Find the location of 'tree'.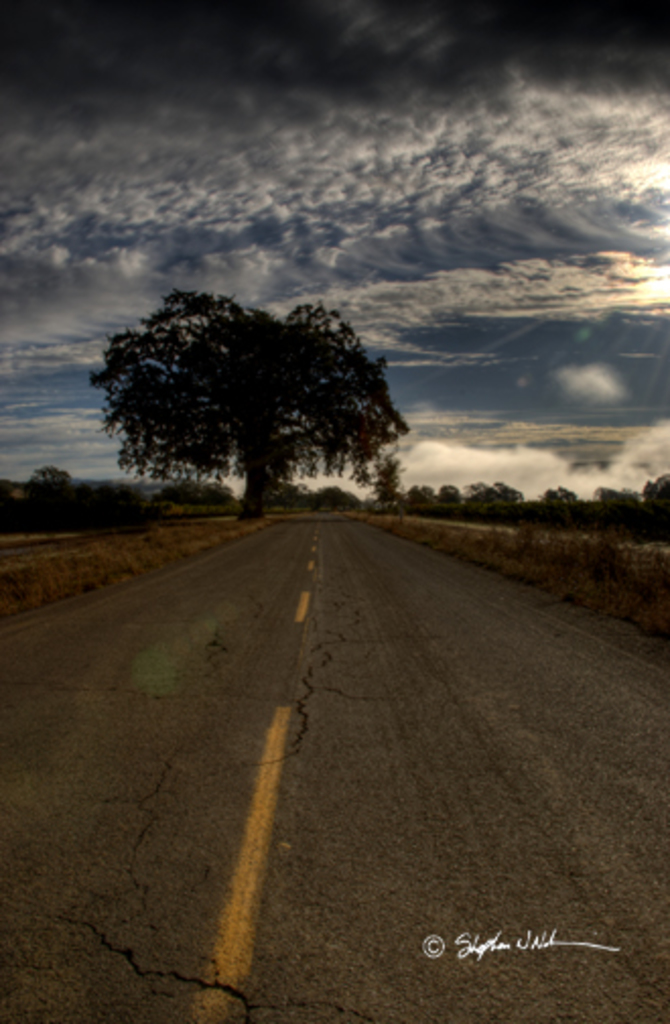
Location: left=22, top=461, right=85, bottom=502.
